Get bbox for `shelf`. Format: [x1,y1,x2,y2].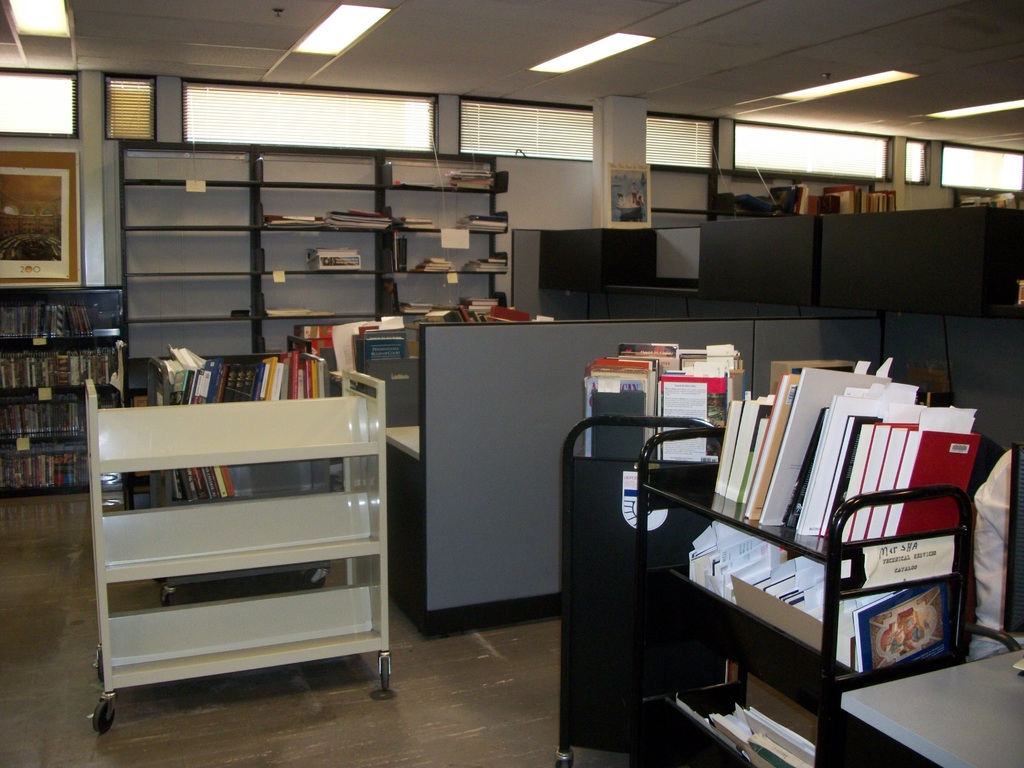
[120,141,517,516].
